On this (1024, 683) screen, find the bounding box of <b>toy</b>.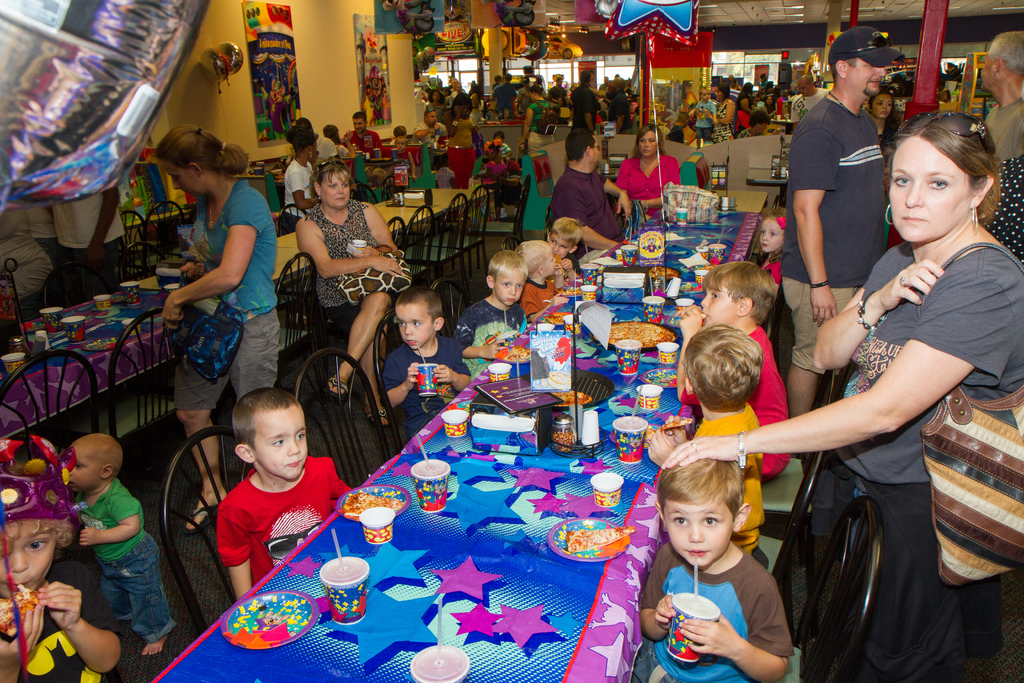
Bounding box: bbox=[511, 27, 545, 64].
